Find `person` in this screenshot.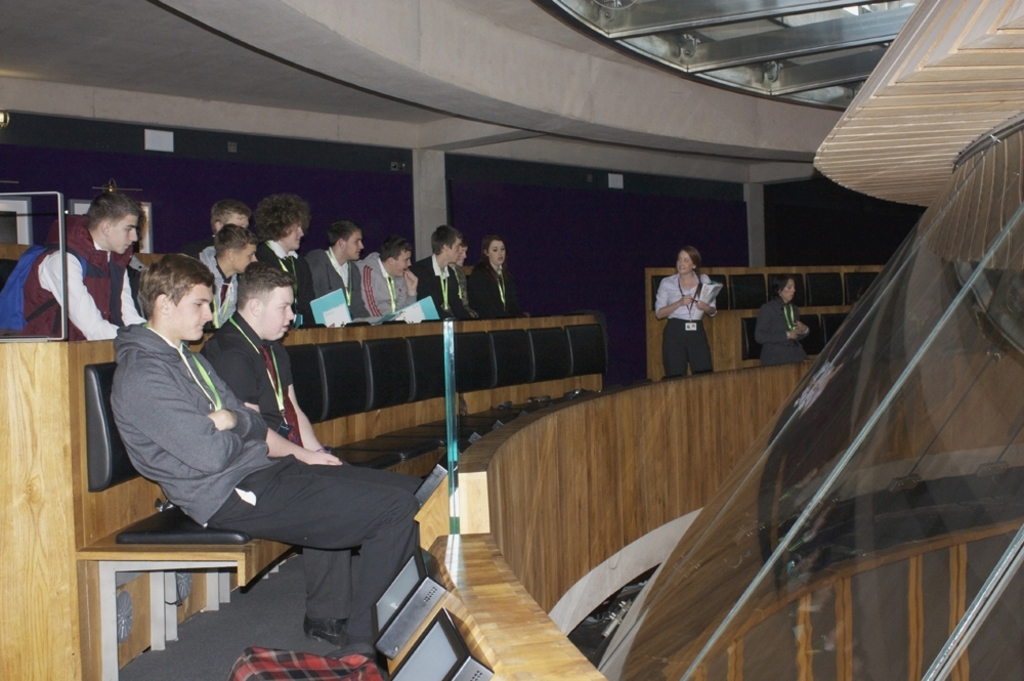
The bounding box for `person` is (299, 210, 364, 327).
